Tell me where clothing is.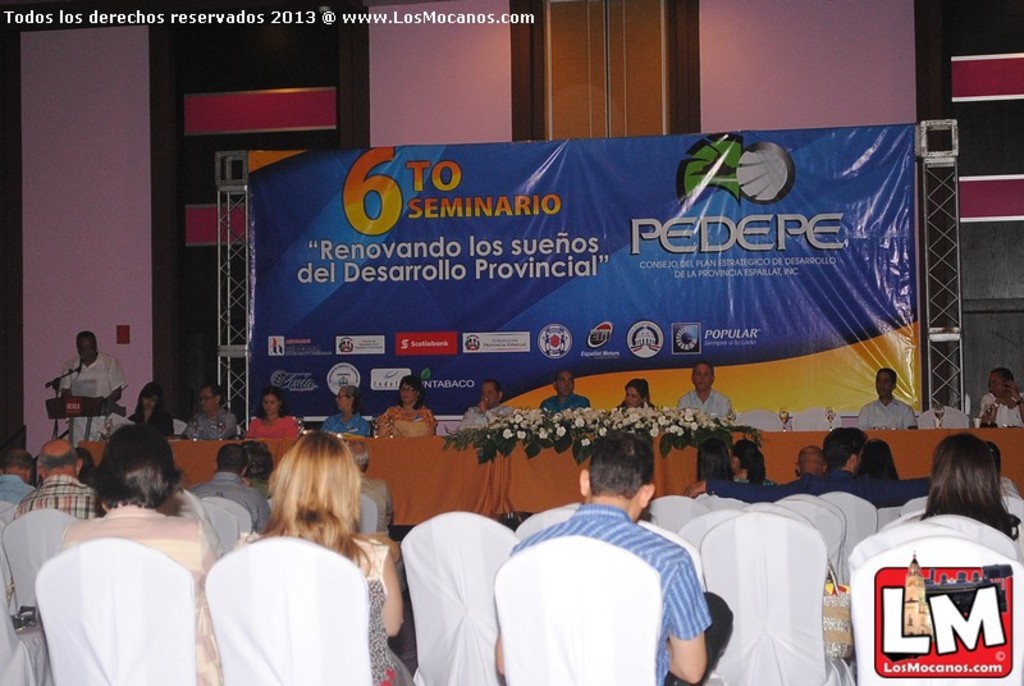
clothing is at 184 411 233 442.
